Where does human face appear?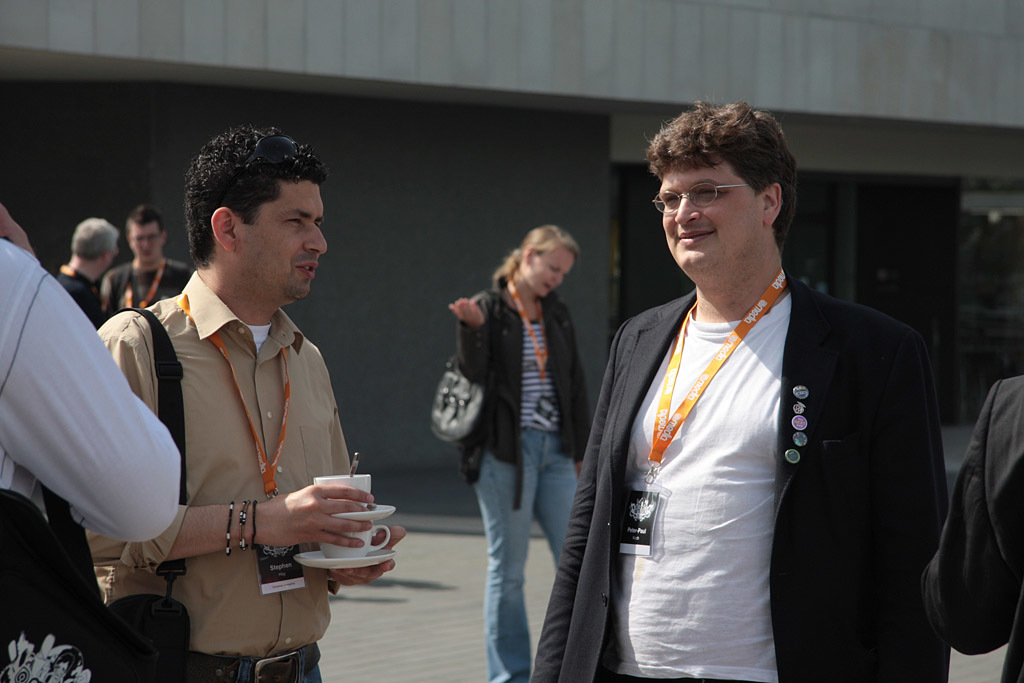
Appears at {"x1": 135, "y1": 225, "x2": 172, "y2": 266}.
